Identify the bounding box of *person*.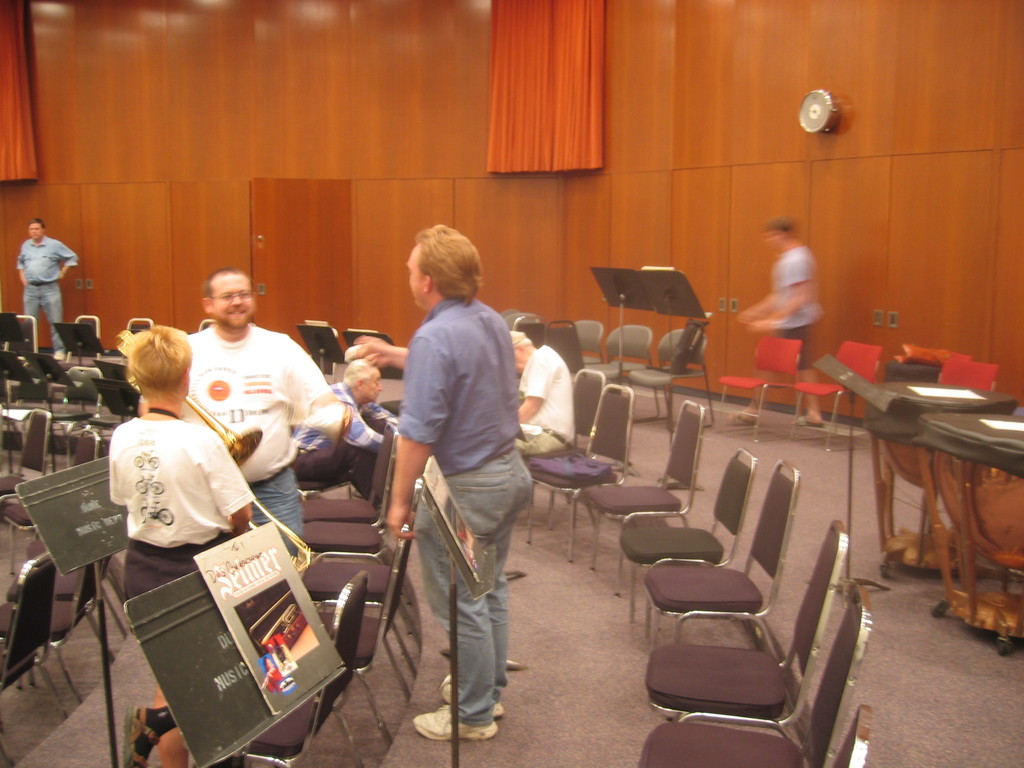
box(290, 360, 394, 490).
